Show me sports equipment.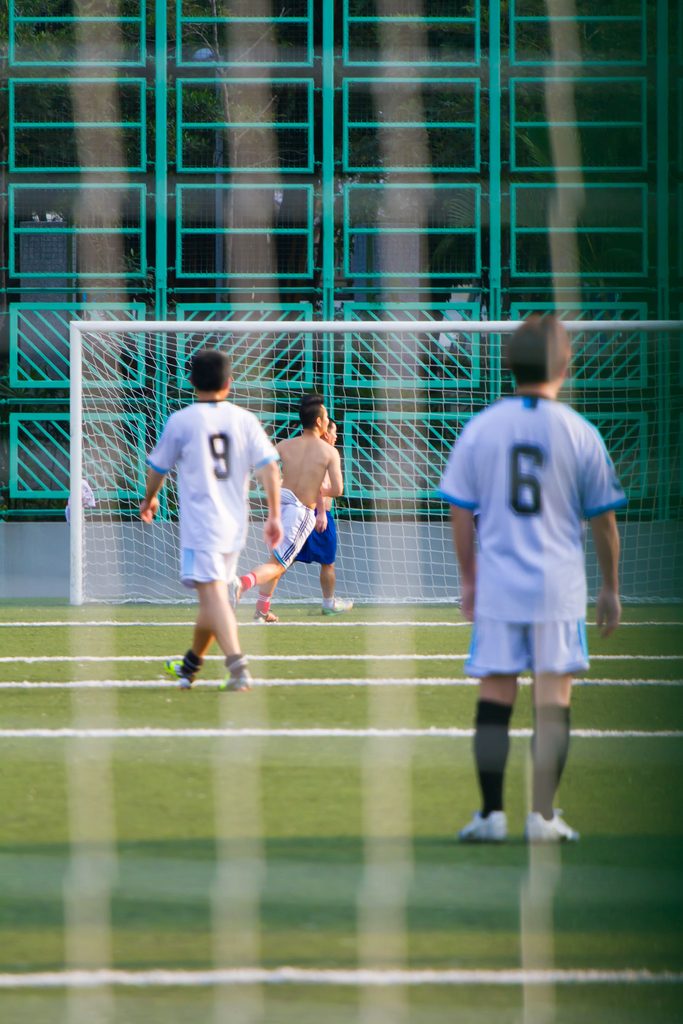
sports equipment is here: locate(435, 393, 630, 626).
